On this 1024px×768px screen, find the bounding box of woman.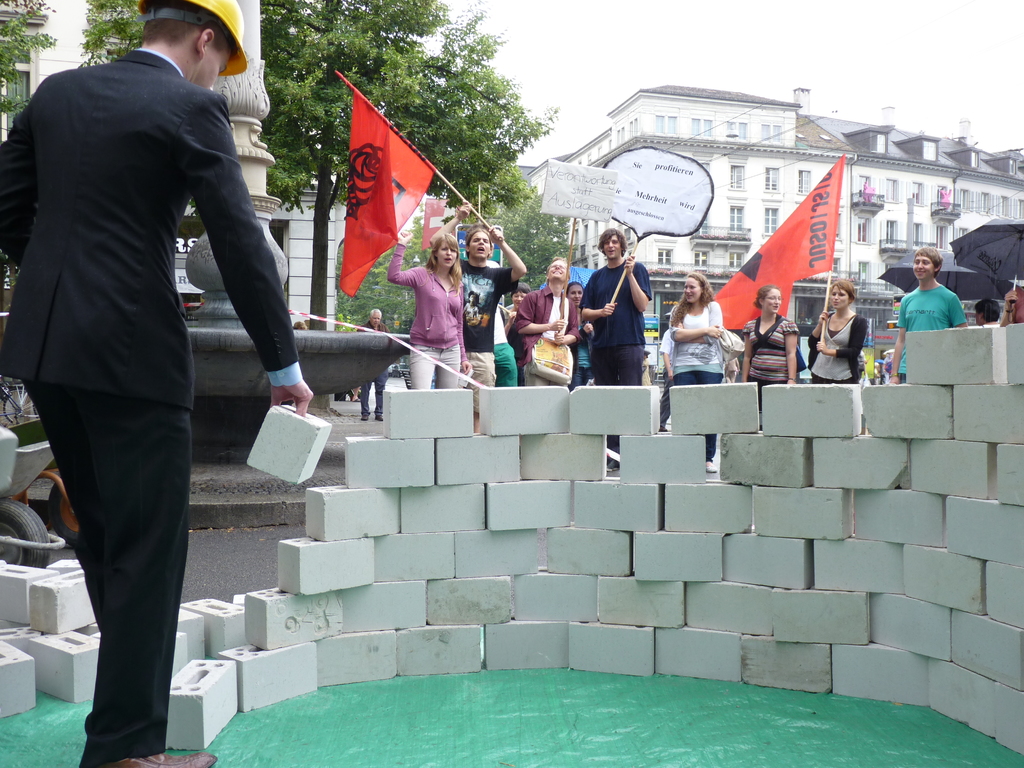
Bounding box: Rect(567, 280, 593, 394).
